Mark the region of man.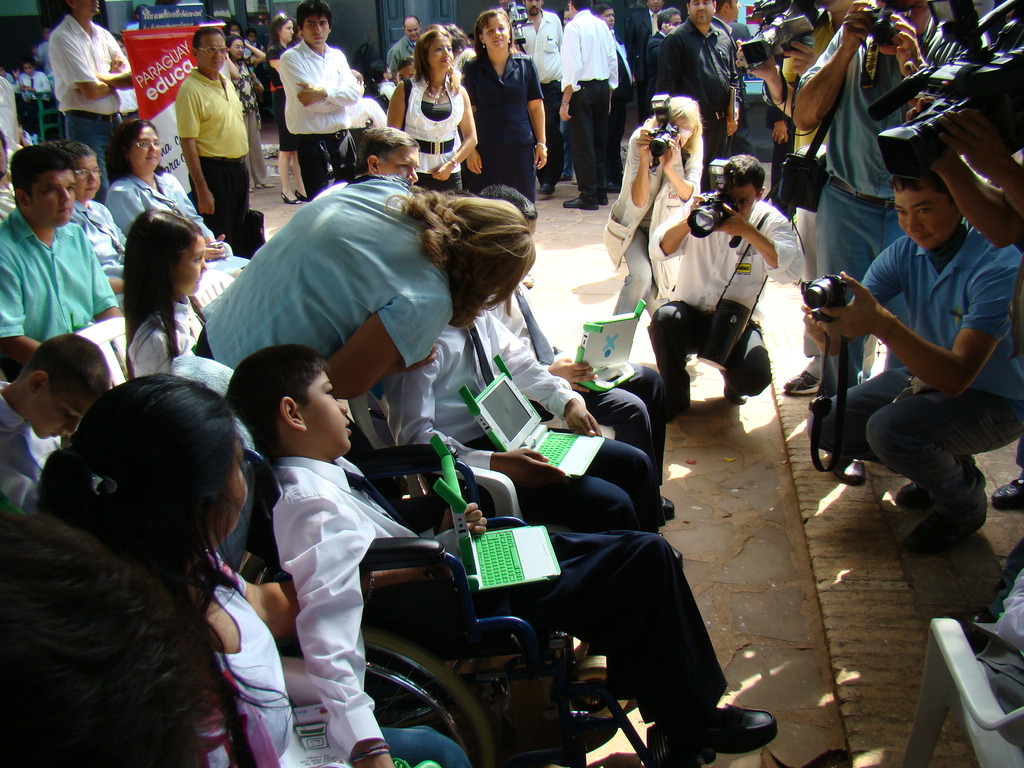
Region: detection(898, 93, 1023, 575).
